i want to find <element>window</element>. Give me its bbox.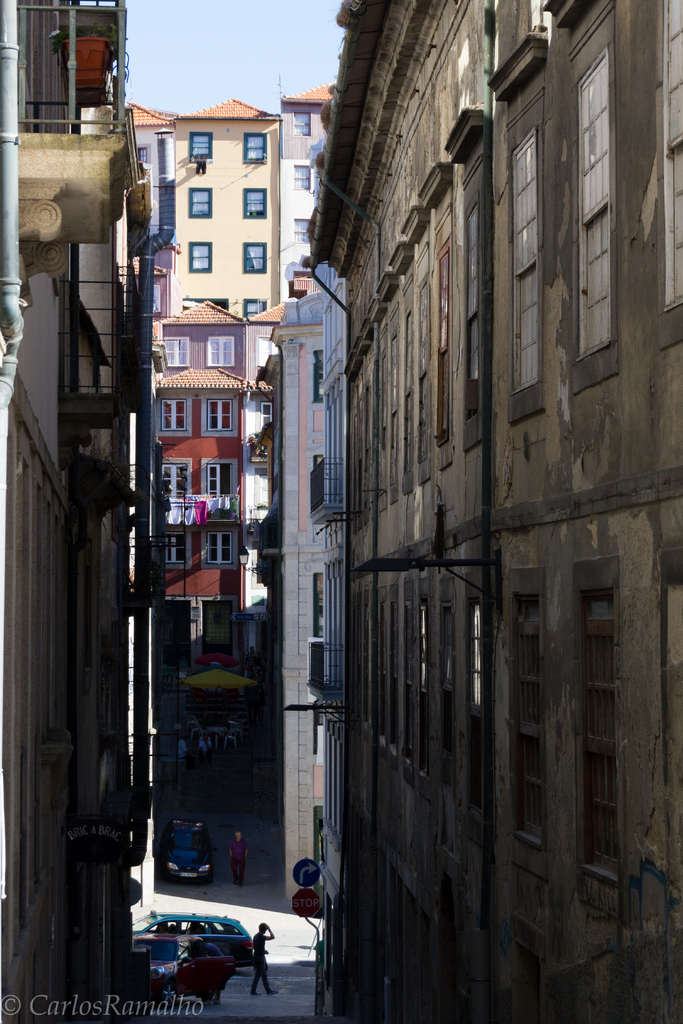
rect(657, 542, 682, 881).
